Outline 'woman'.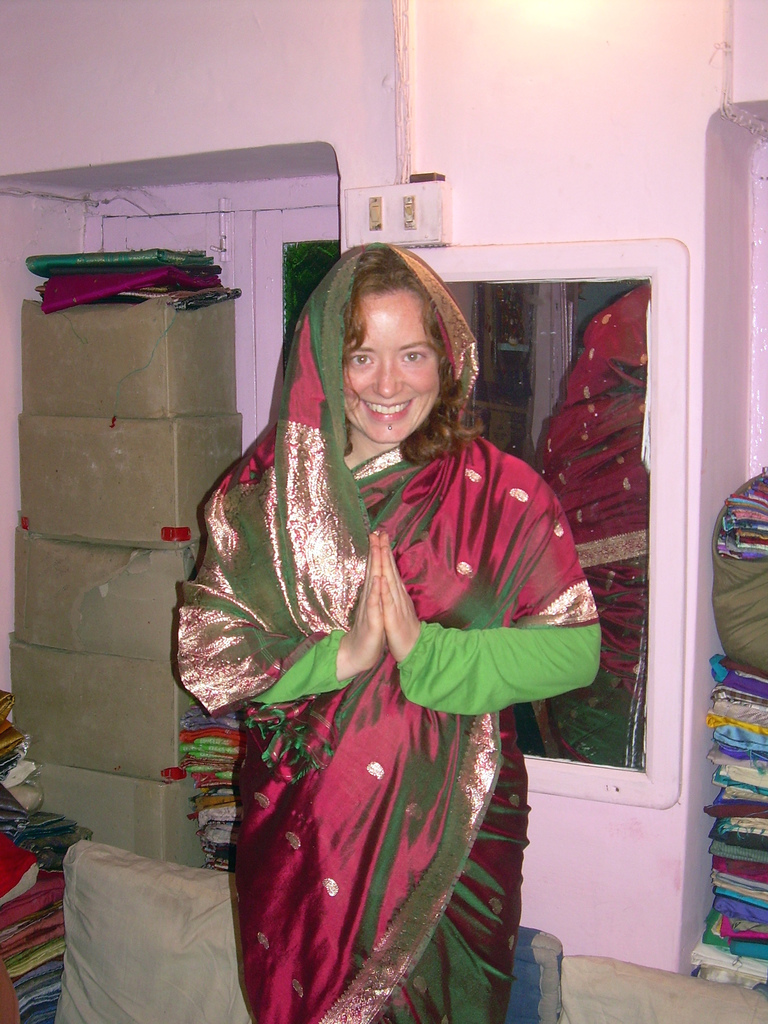
Outline: {"x1": 185, "y1": 250, "x2": 611, "y2": 990}.
